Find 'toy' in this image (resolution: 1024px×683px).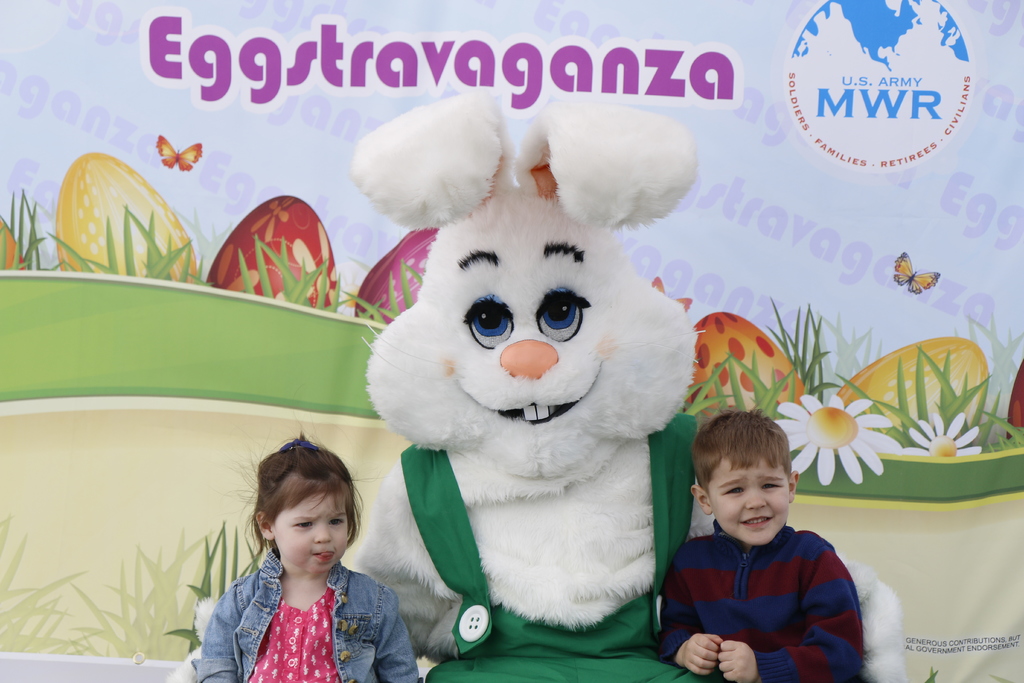
354 110 703 682.
